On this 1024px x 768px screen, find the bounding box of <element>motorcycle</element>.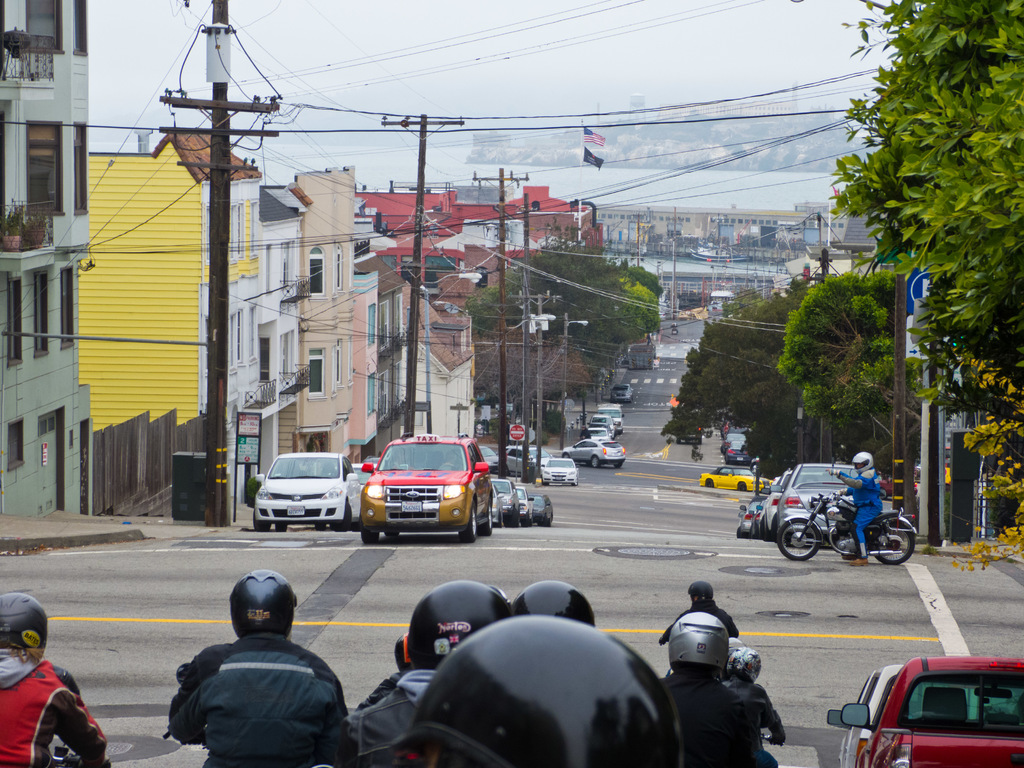
Bounding box: 739,486,919,579.
